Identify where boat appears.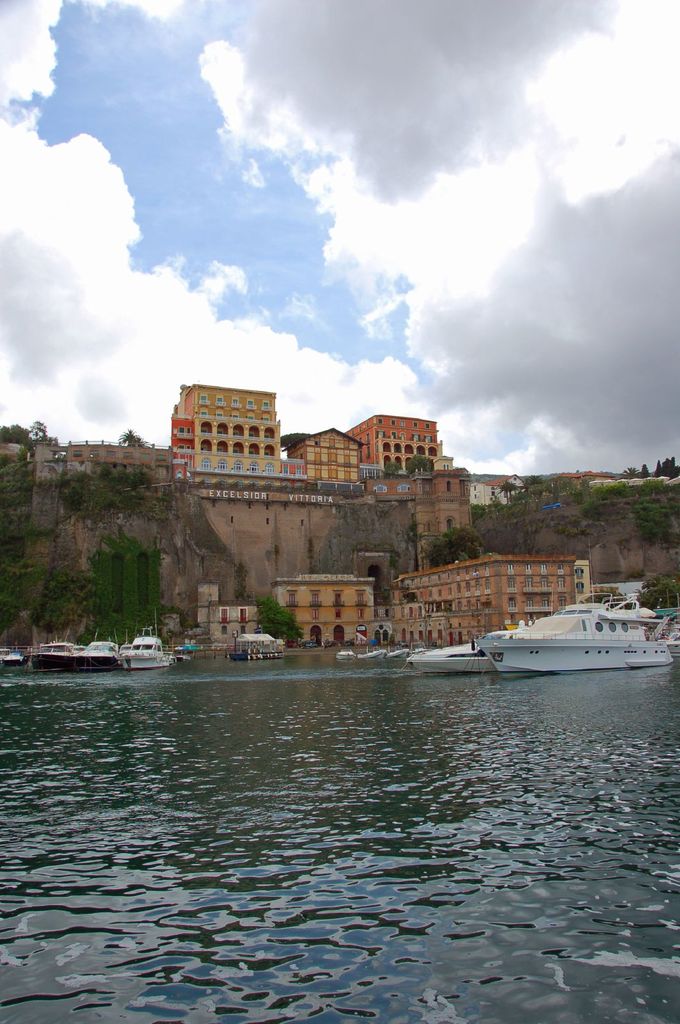
Appears at [384,645,411,659].
